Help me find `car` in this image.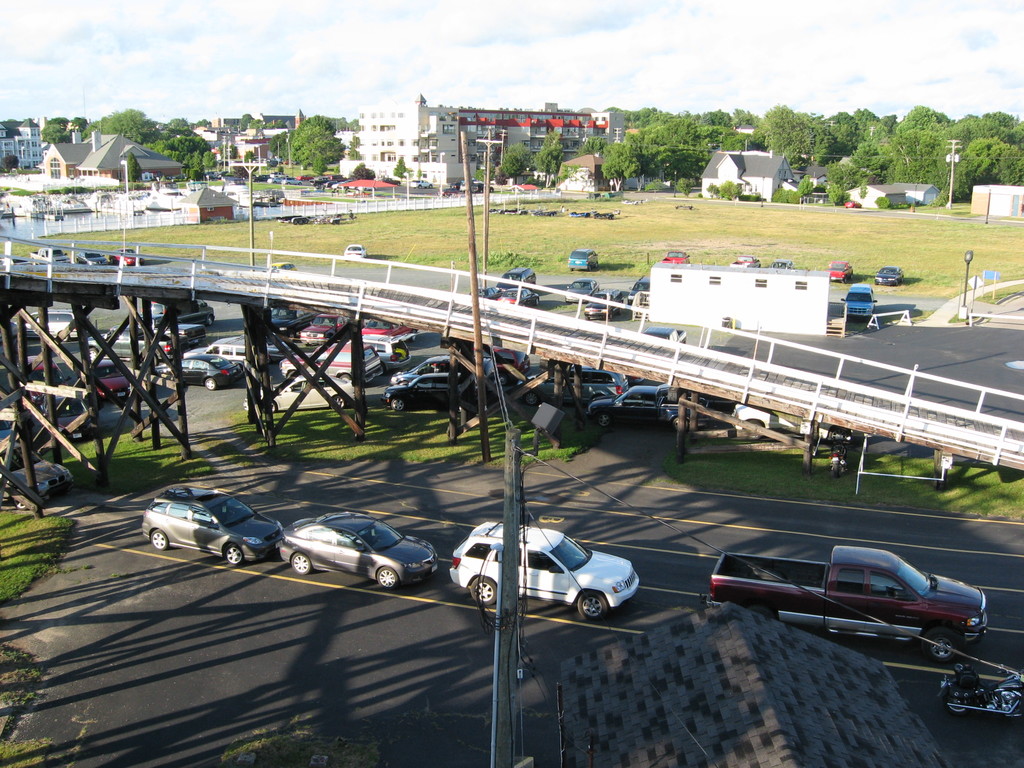
Found it: {"left": 443, "top": 522, "right": 639, "bottom": 617}.
